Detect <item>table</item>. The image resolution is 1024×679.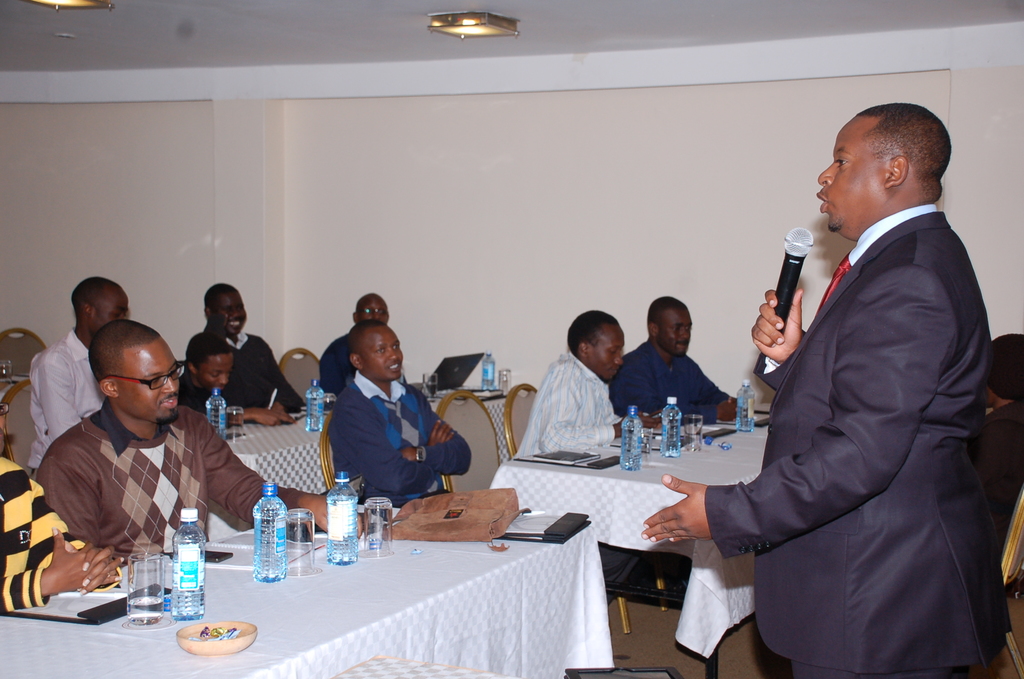
(left=88, top=488, right=662, bottom=678).
